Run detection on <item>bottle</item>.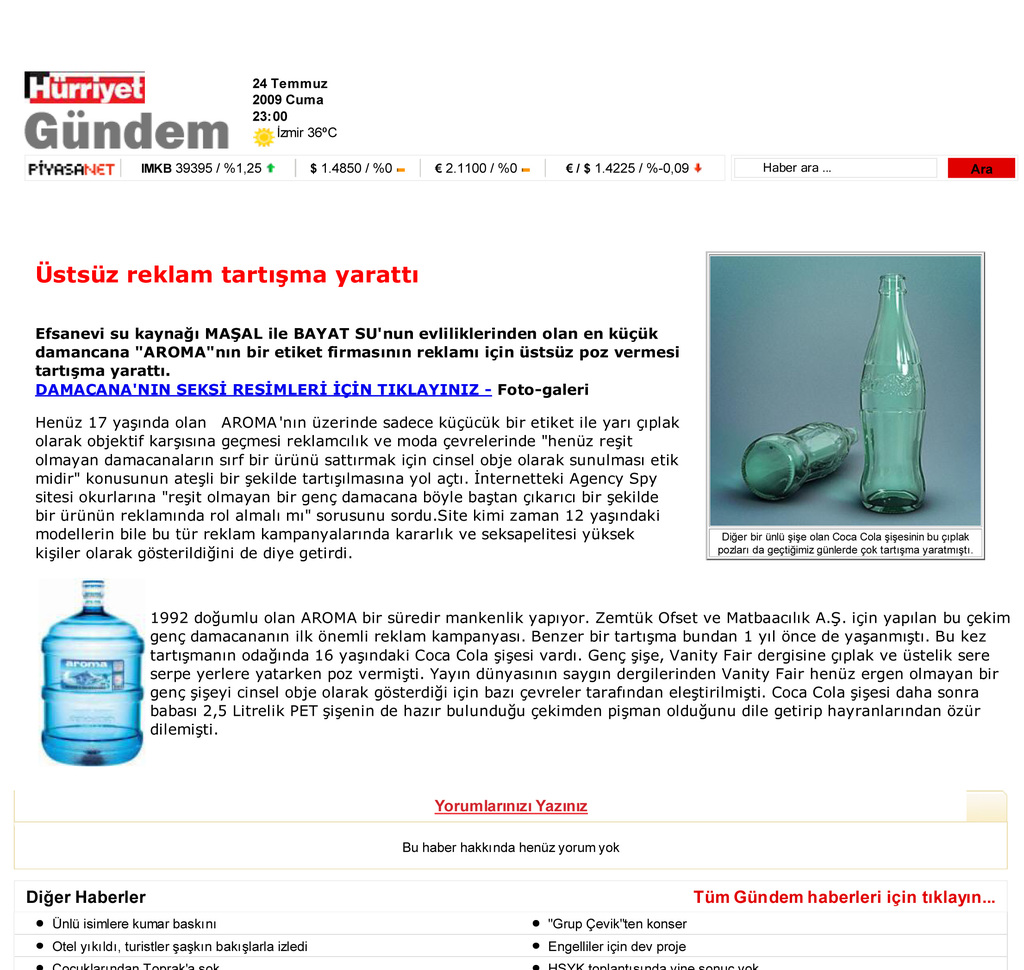
Result: box(860, 274, 926, 518).
